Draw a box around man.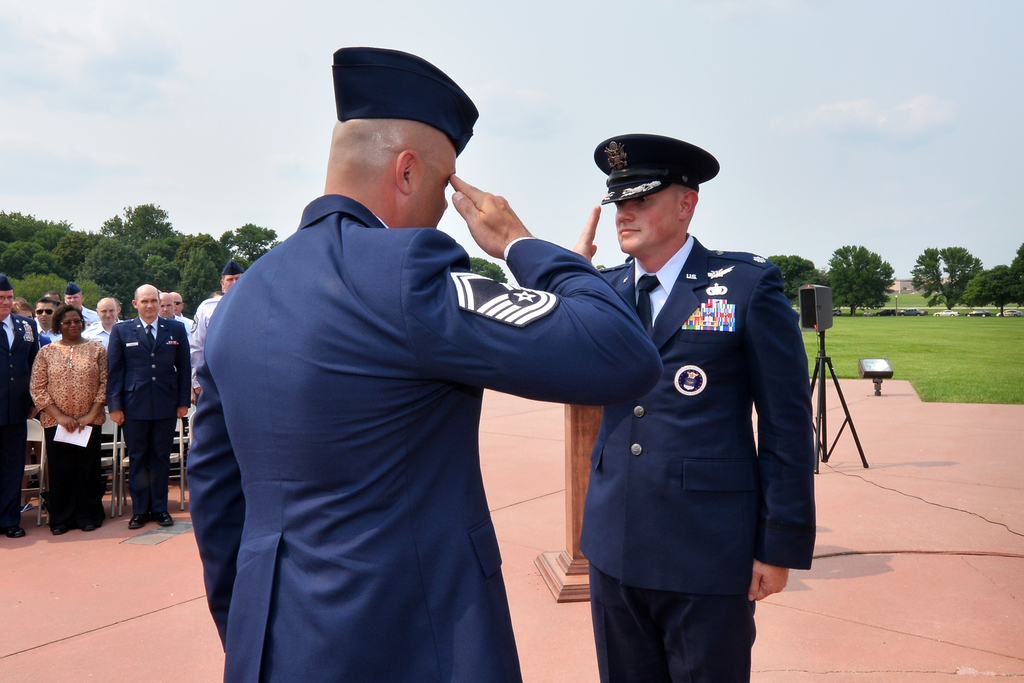
l=177, t=13, r=616, b=682.
